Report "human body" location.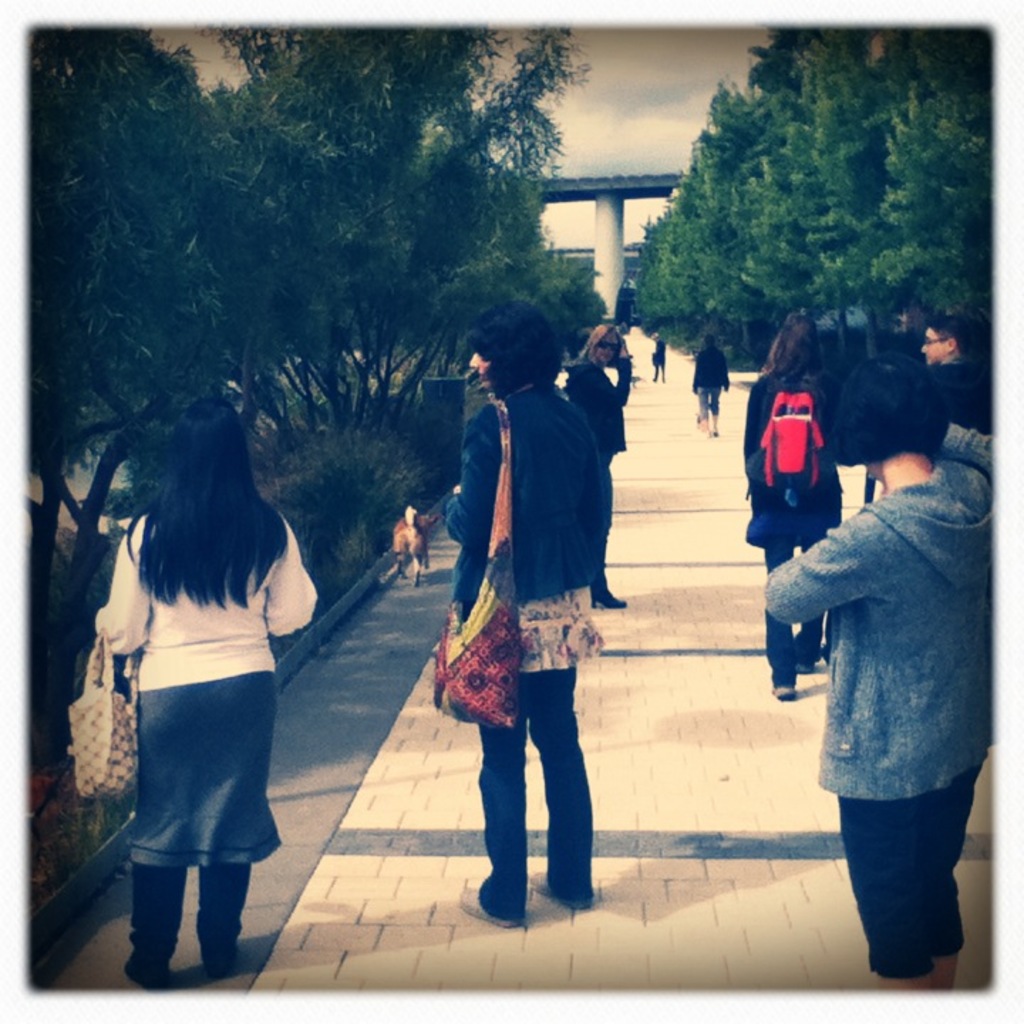
Report: bbox=[913, 304, 1001, 432].
